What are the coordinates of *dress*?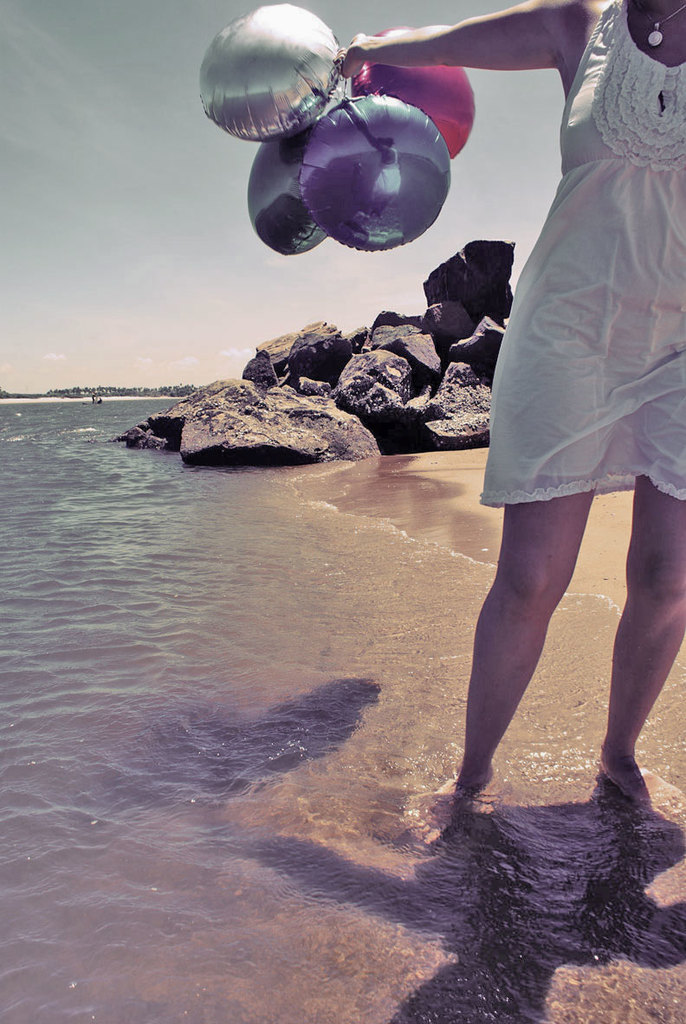
box(480, 0, 685, 510).
